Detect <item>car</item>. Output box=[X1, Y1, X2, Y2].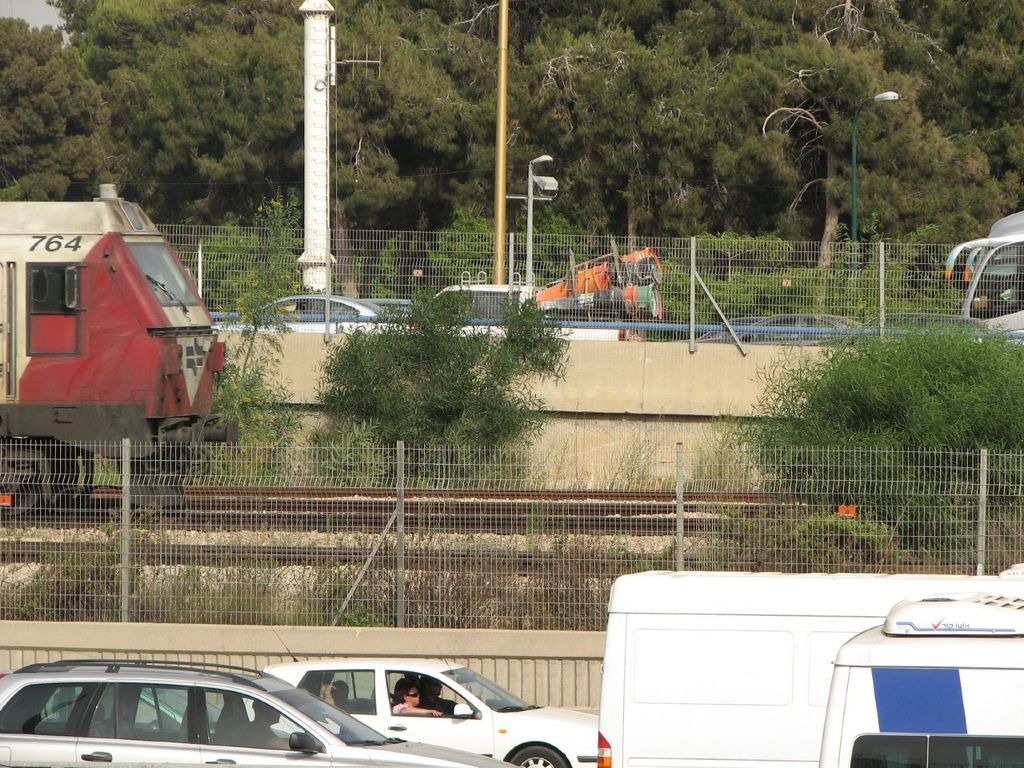
box=[230, 621, 605, 767].
